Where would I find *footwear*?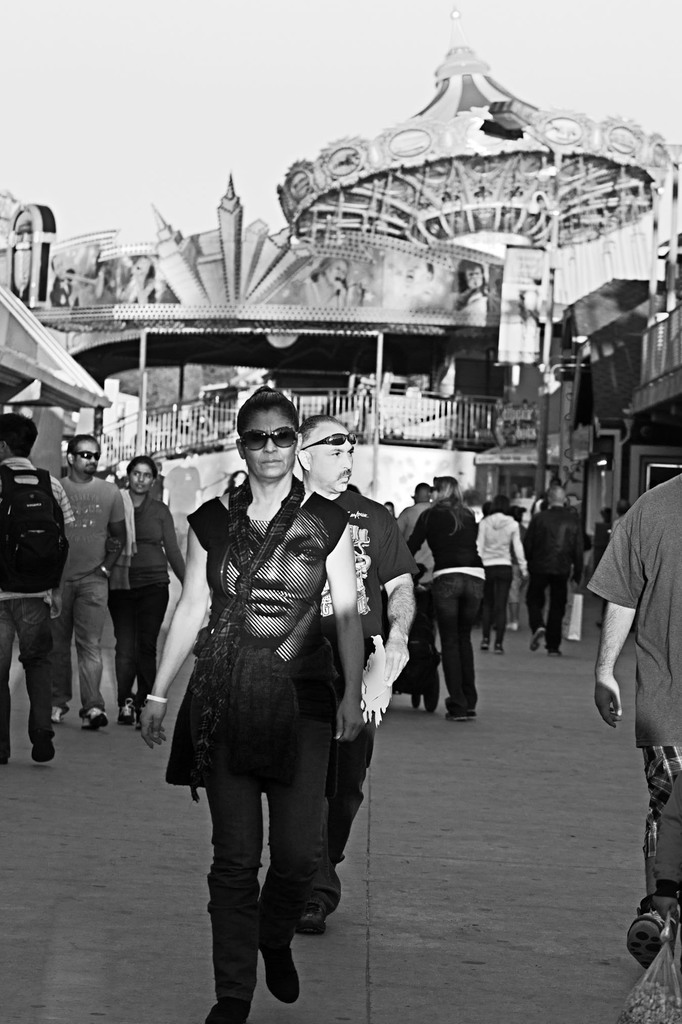
At crop(80, 703, 113, 733).
